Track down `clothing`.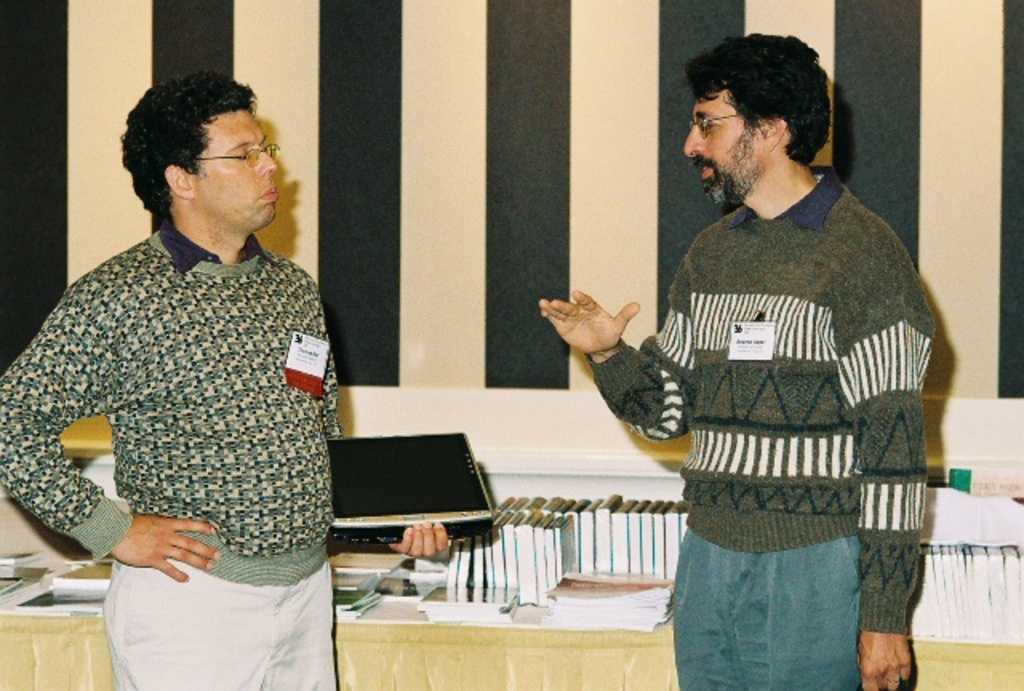
Tracked to {"left": 0, "top": 229, "right": 339, "bottom": 689}.
